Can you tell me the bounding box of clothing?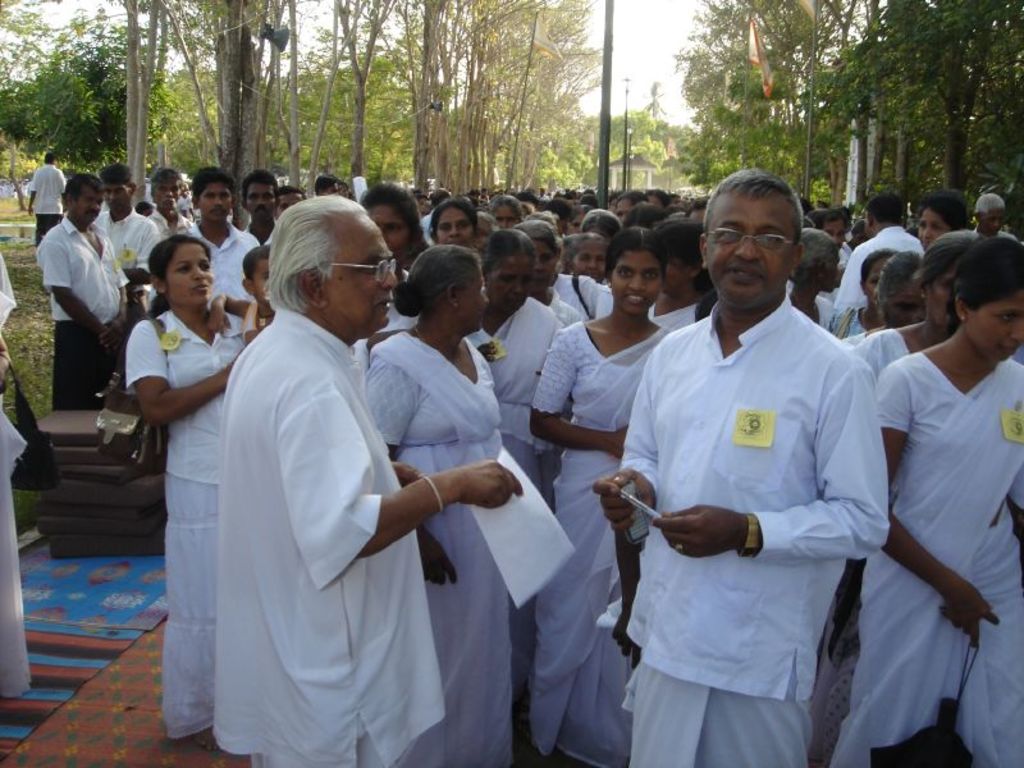
bbox(40, 214, 131, 413).
